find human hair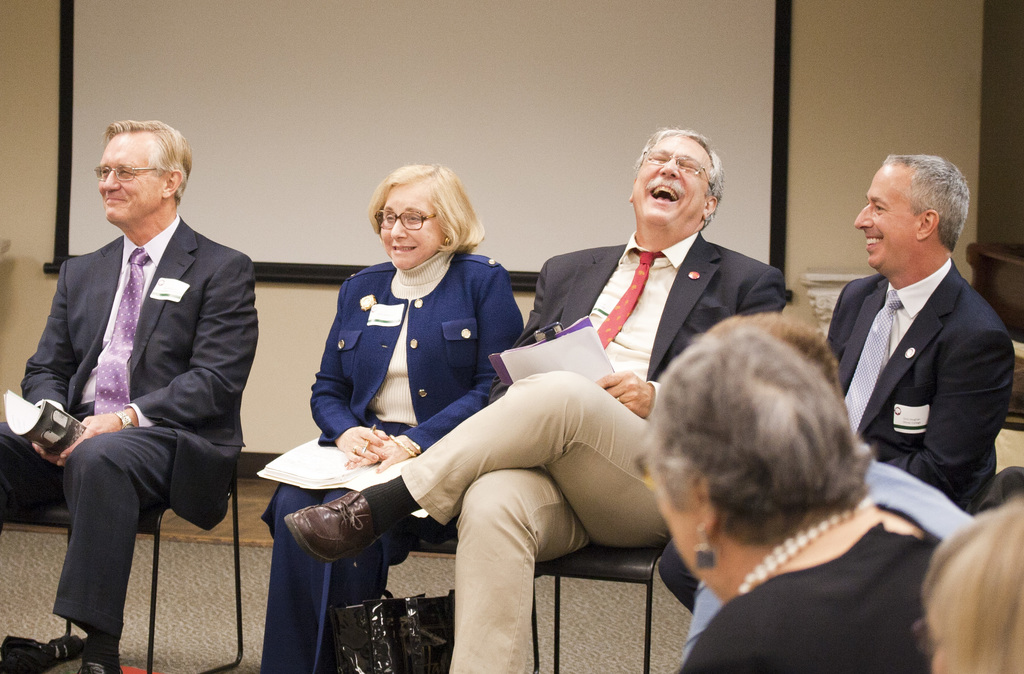
[left=884, top=153, right=970, bottom=251]
